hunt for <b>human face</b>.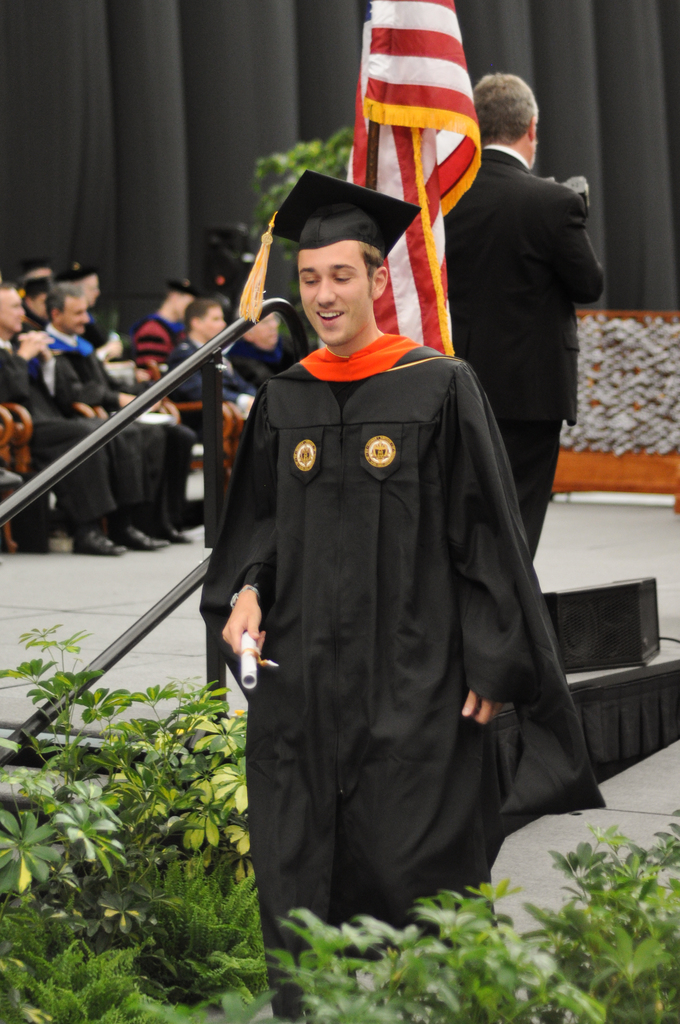
Hunted down at {"left": 299, "top": 239, "right": 376, "bottom": 342}.
